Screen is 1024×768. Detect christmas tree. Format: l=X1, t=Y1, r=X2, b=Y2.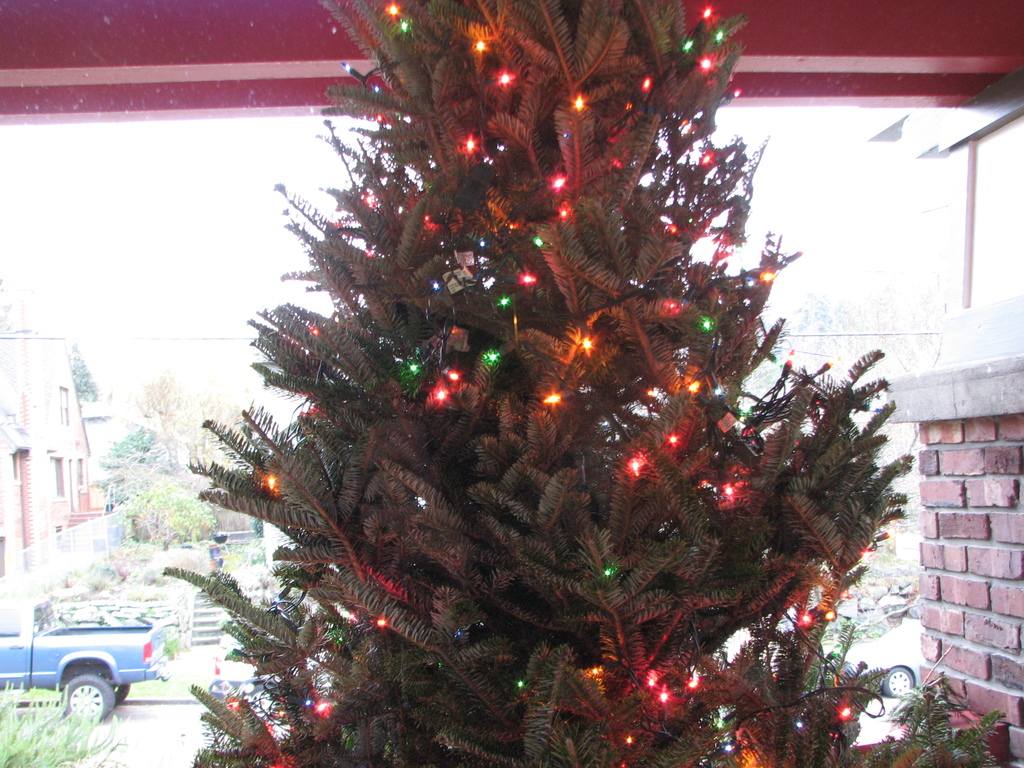
l=152, t=0, r=1010, b=767.
